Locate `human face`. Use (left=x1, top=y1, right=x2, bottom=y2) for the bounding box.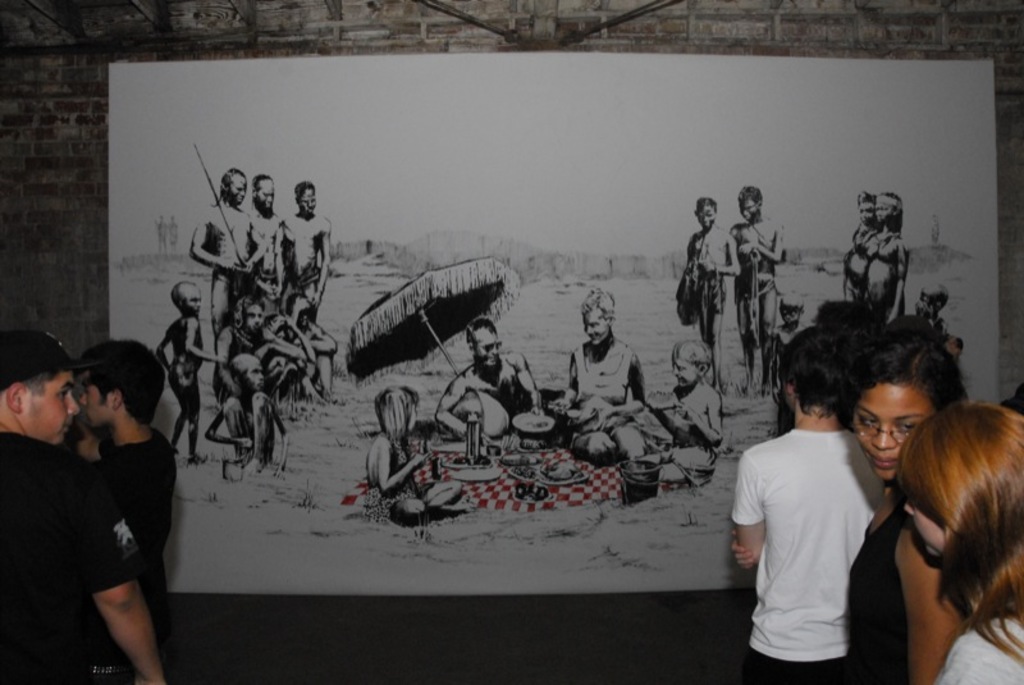
(left=902, top=489, right=954, bottom=565).
